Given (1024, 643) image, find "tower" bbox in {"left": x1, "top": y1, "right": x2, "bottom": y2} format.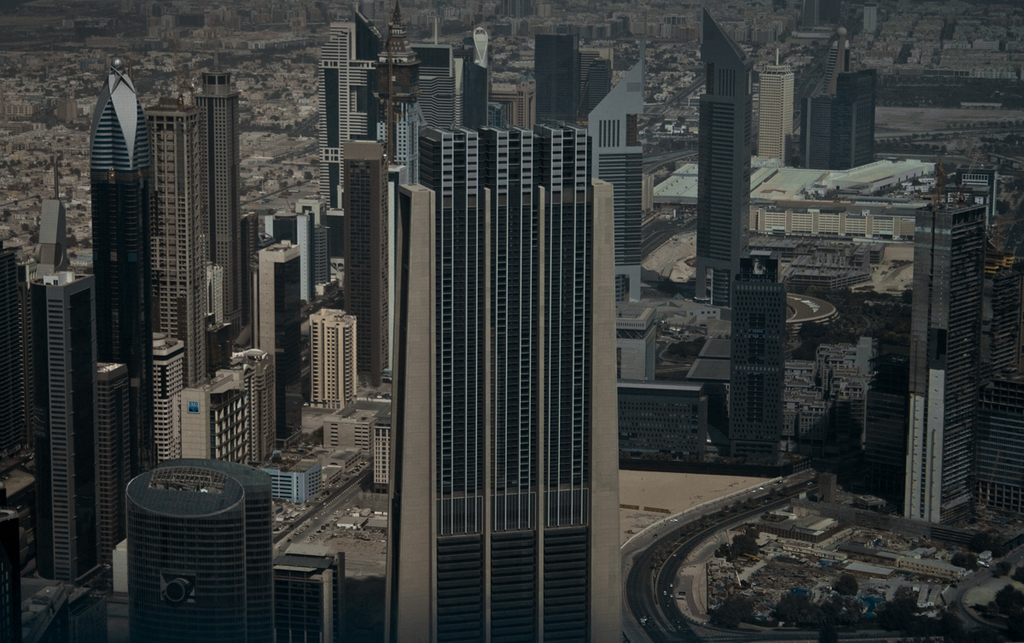
{"left": 33, "top": 272, "right": 120, "bottom": 593}.
